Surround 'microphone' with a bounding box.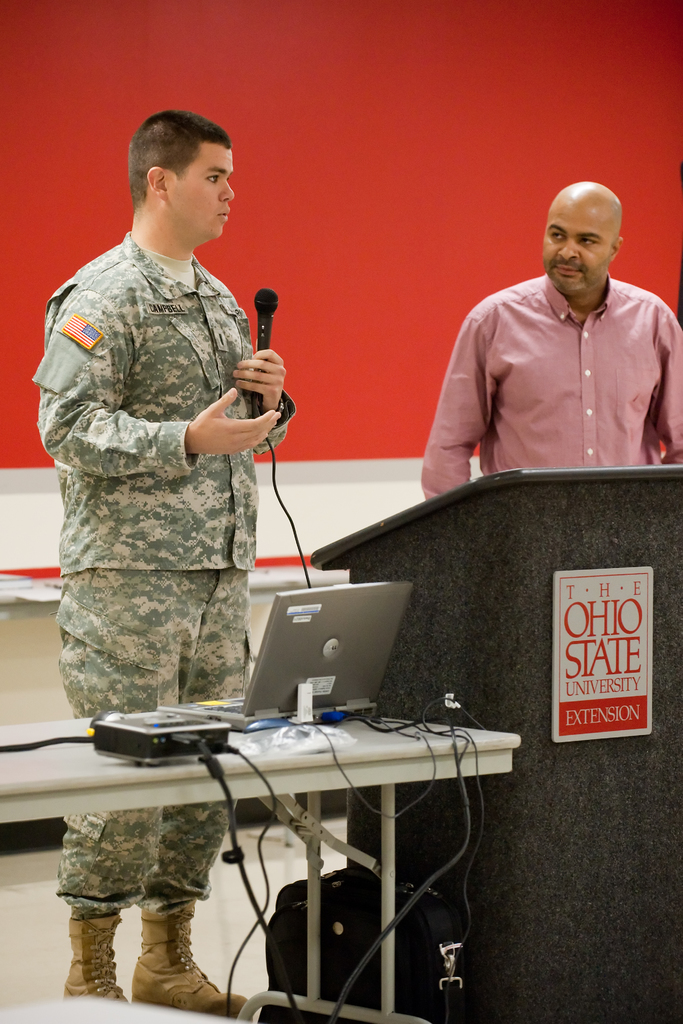
{"x1": 252, "y1": 284, "x2": 279, "y2": 419}.
